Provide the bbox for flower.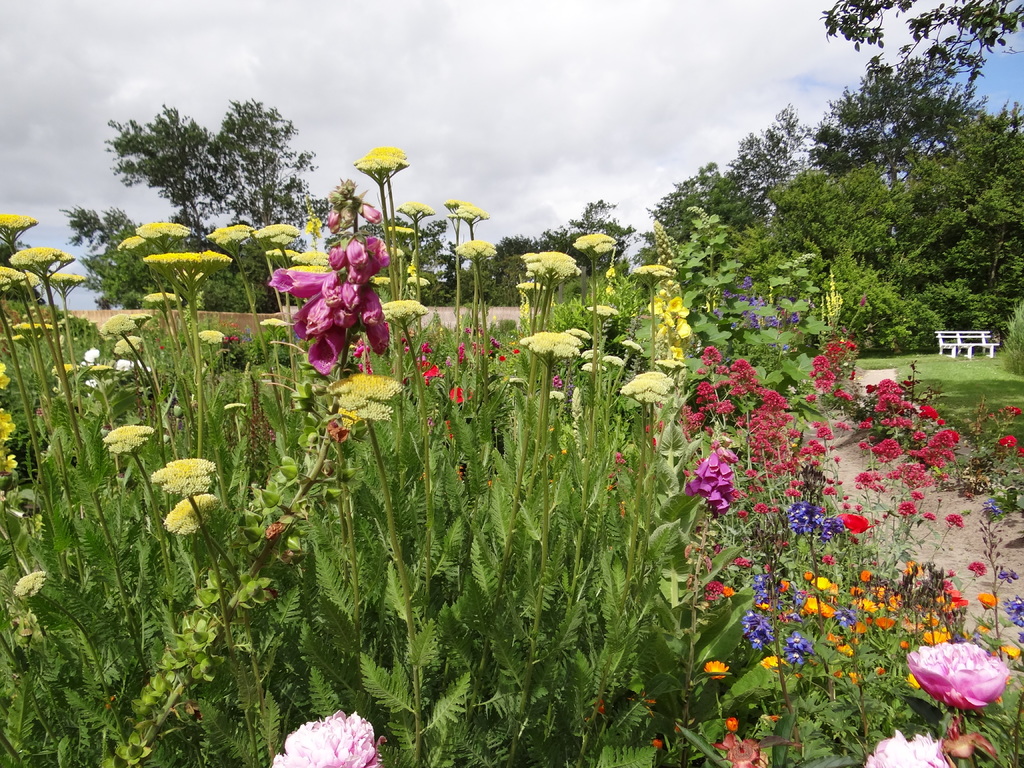
<box>579,344,605,359</box>.
